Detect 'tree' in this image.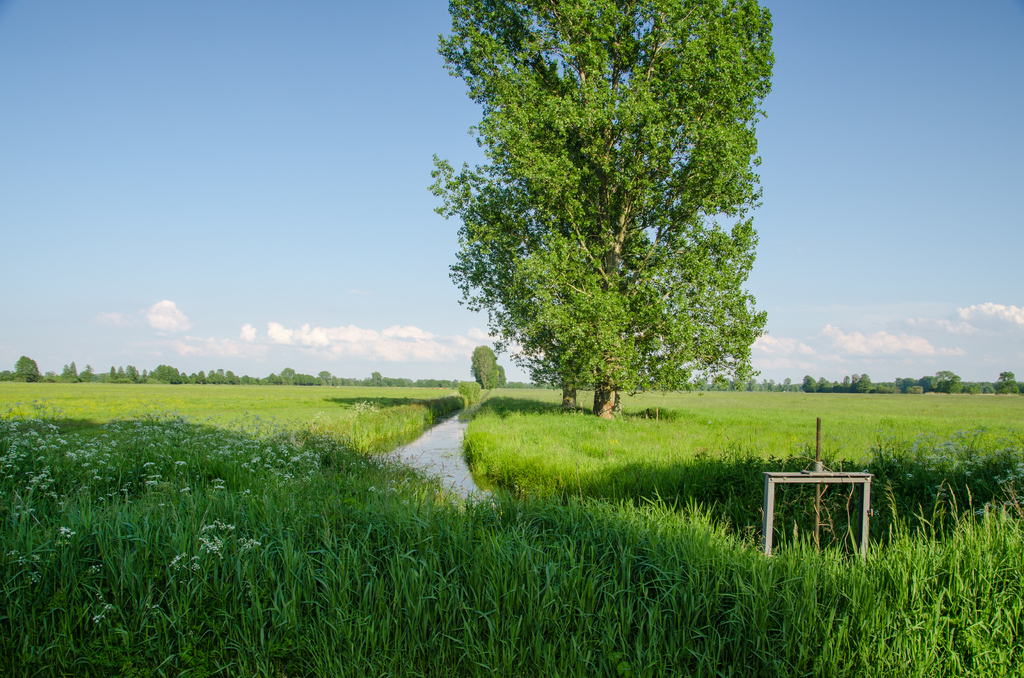
Detection: {"x1": 833, "y1": 373, "x2": 851, "y2": 392}.
